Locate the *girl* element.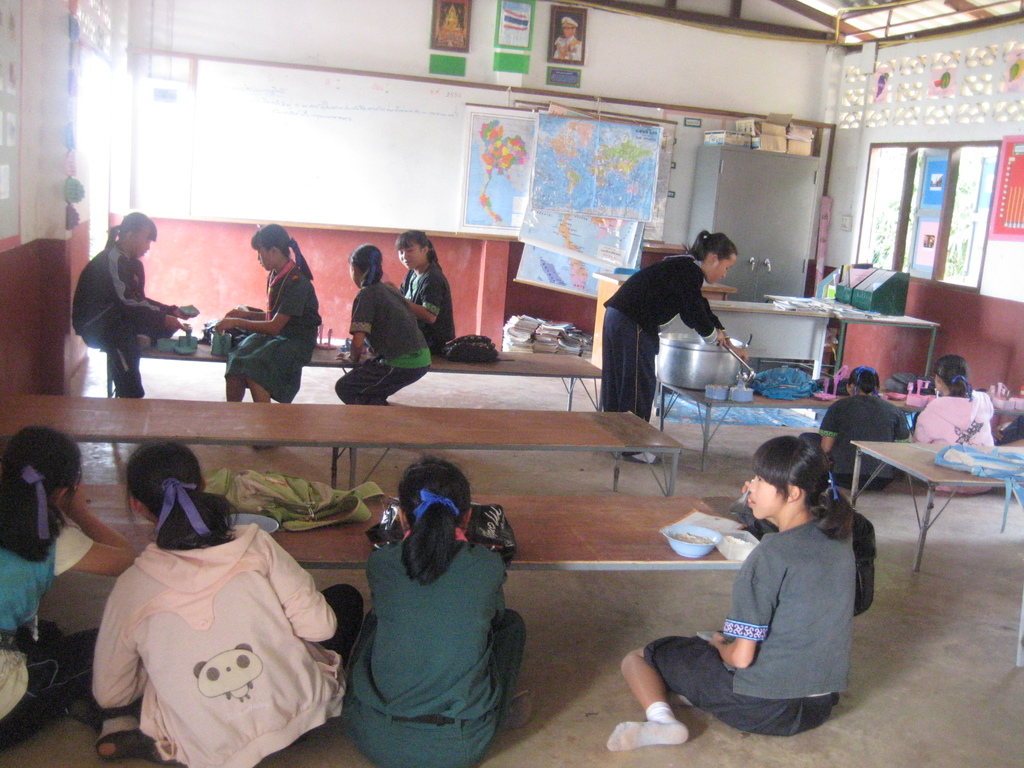
Element bbox: BBox(211, 225, 316, 406).
